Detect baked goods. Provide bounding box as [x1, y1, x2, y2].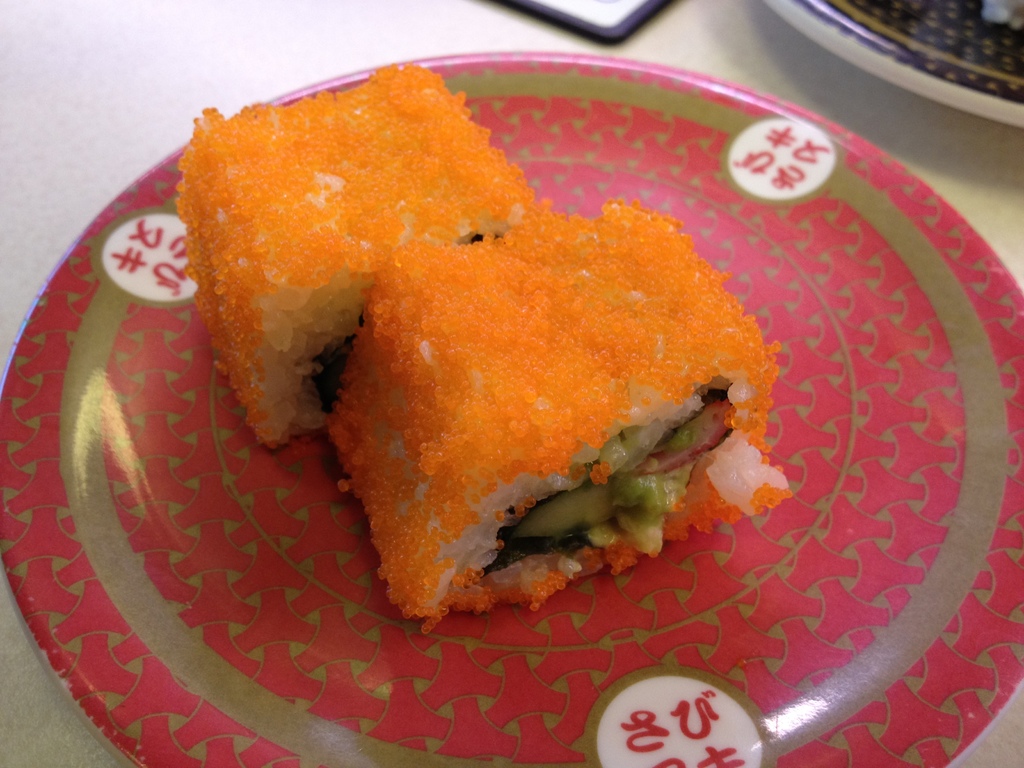
[176, 64, 541, 451].
